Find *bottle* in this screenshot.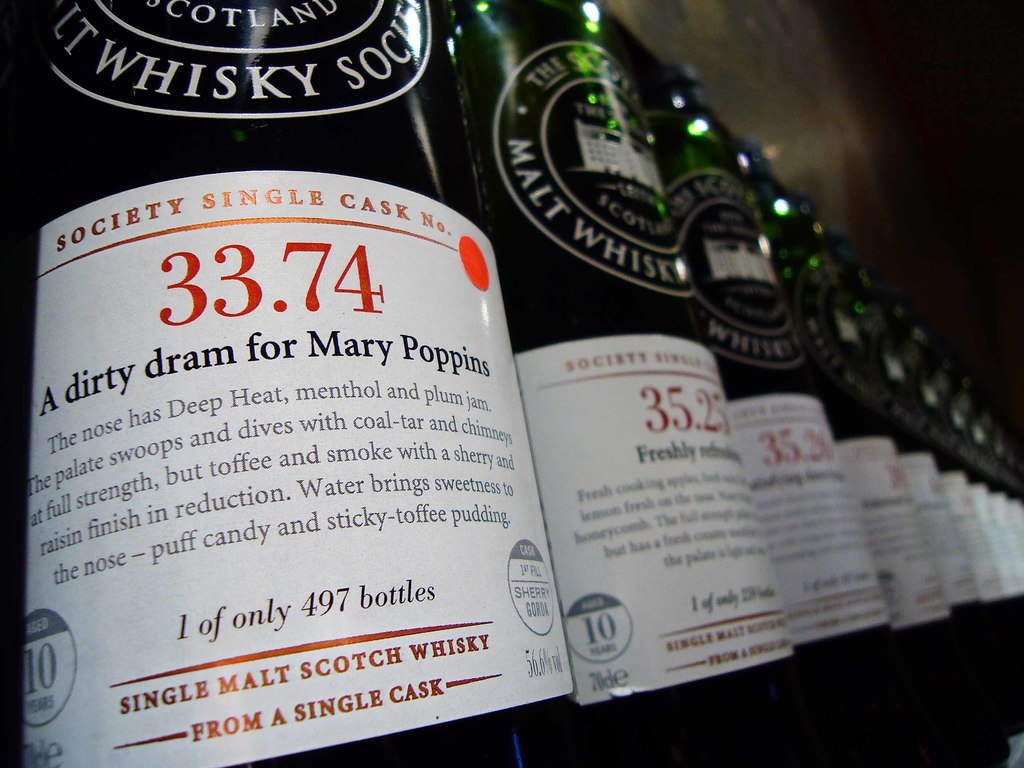
The bounding box for *bottle* is (24, 0, 578, 767).
